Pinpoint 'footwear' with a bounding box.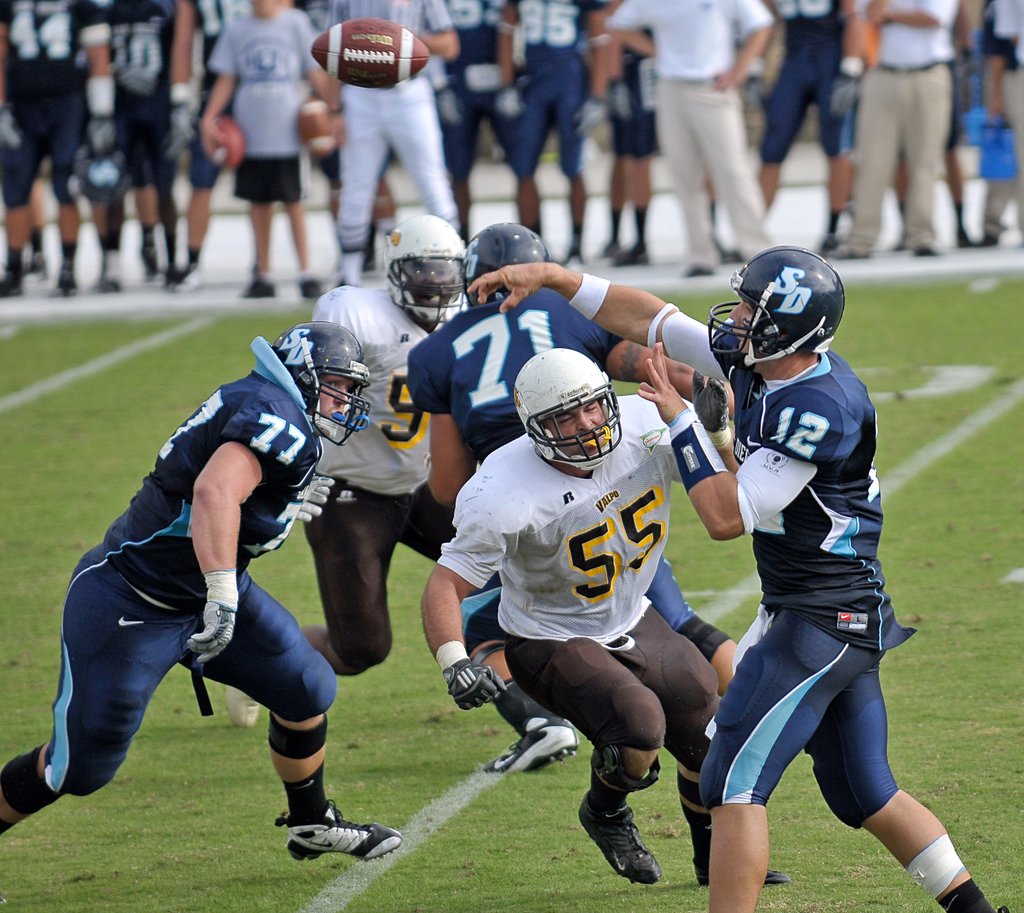
<box>688,814,790,887</box>.
